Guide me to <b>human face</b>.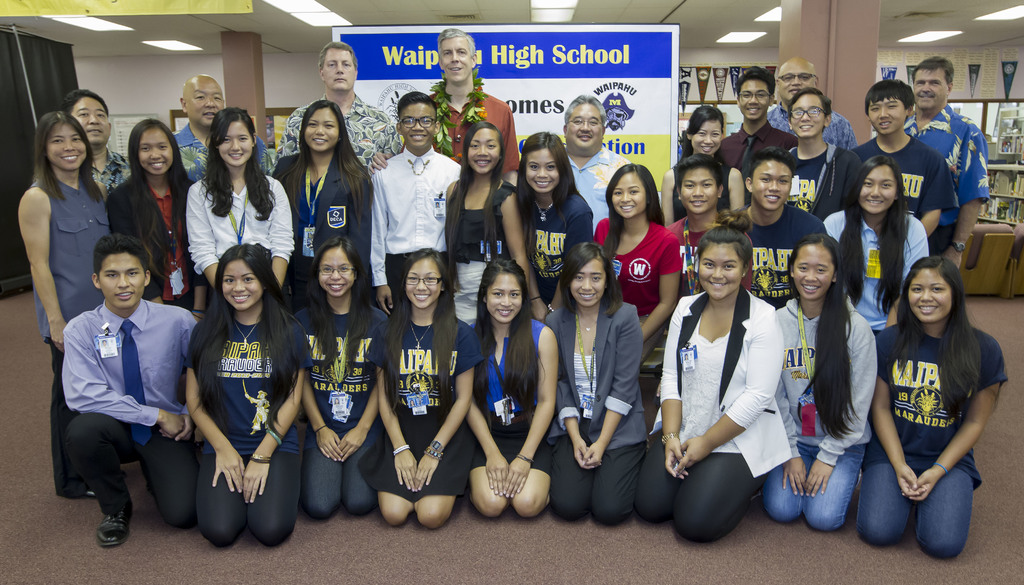
Guidance: 319, 241, 353, 298.
